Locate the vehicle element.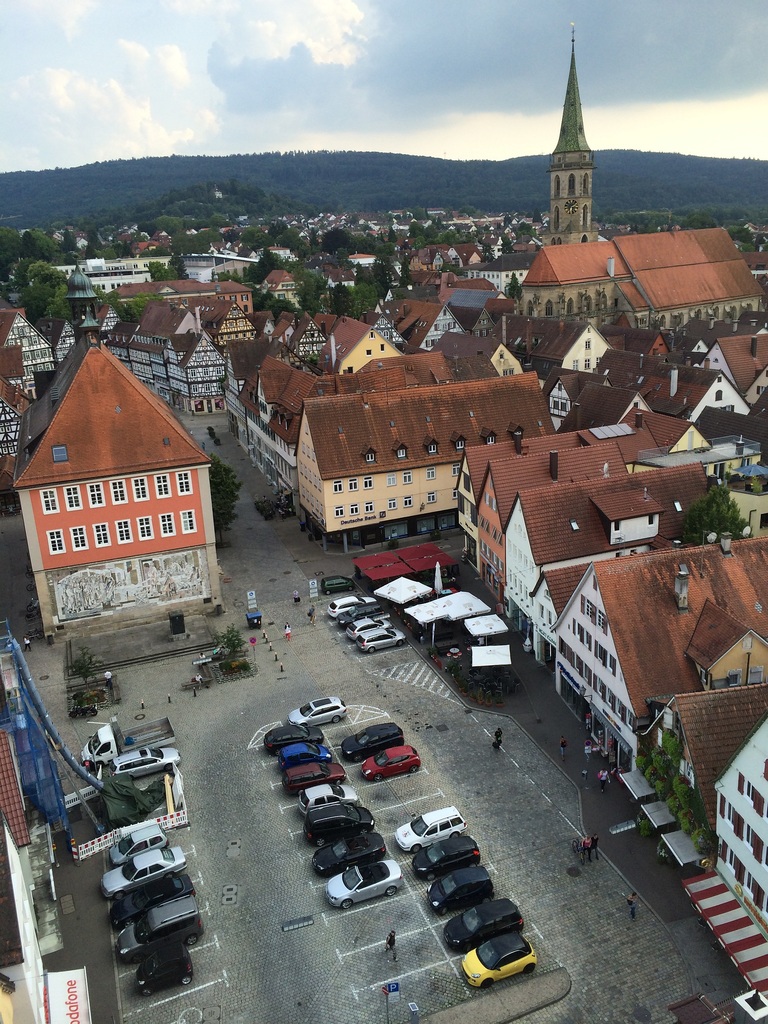
Element bbox: [left=79, top=721, right=186, bottom=770].
